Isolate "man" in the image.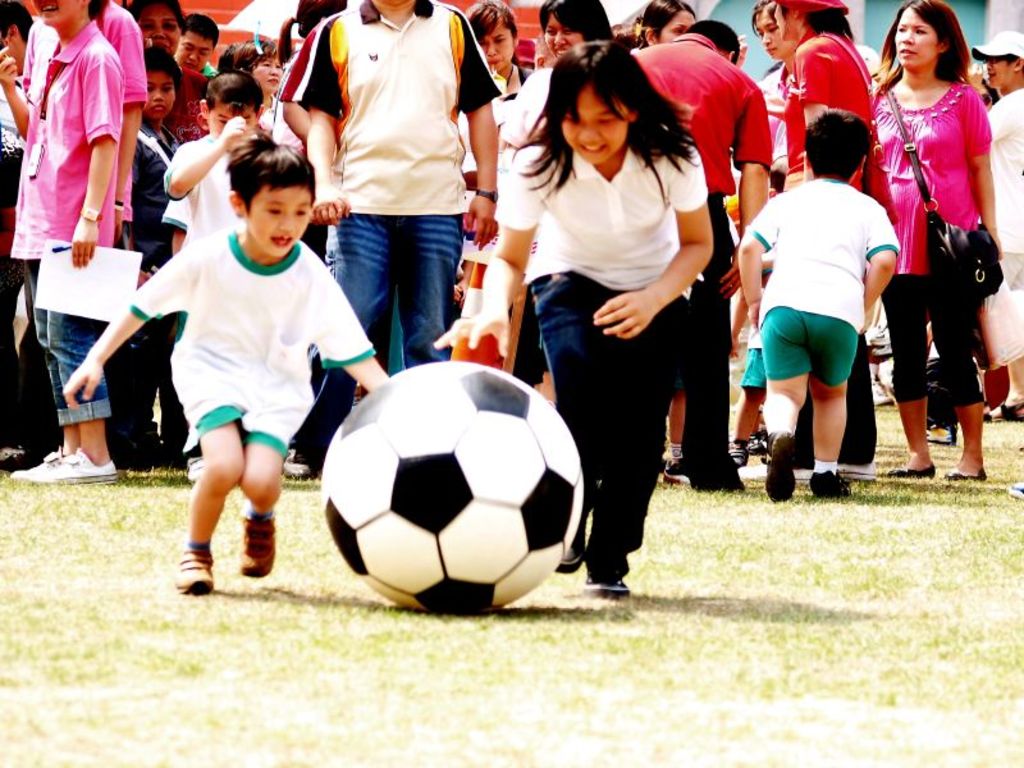
Isolated region: (x1=293, y1=0, x2=498, y2=481).
